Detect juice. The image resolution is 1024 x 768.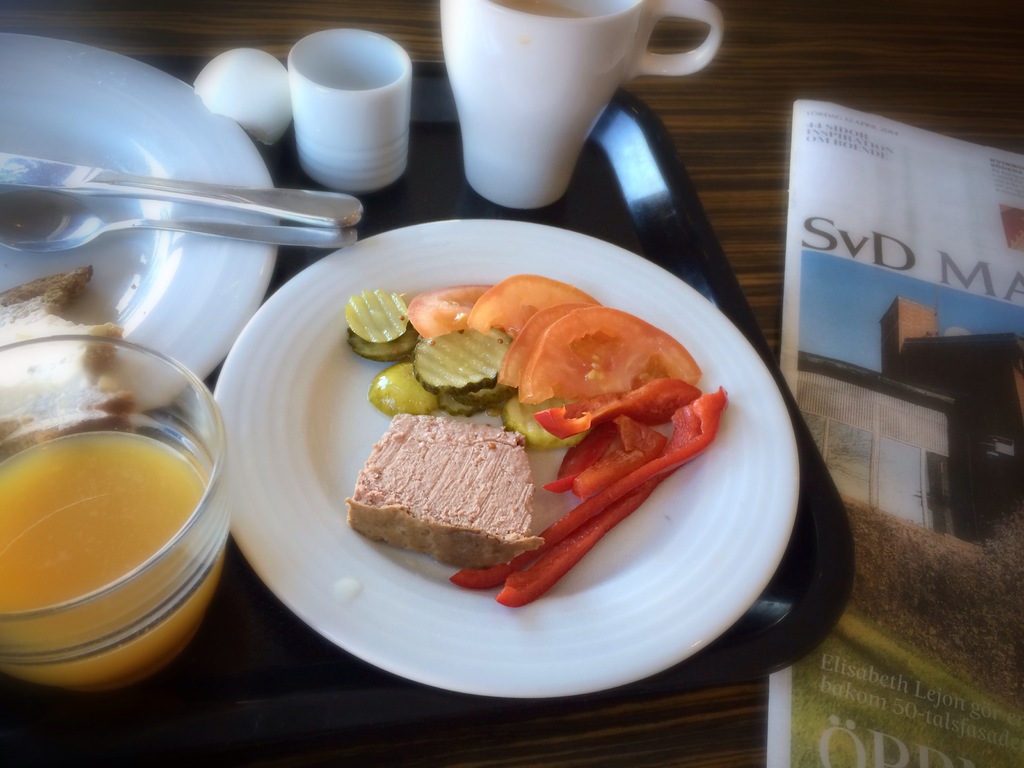
rect(0, 430, 225, 695).
